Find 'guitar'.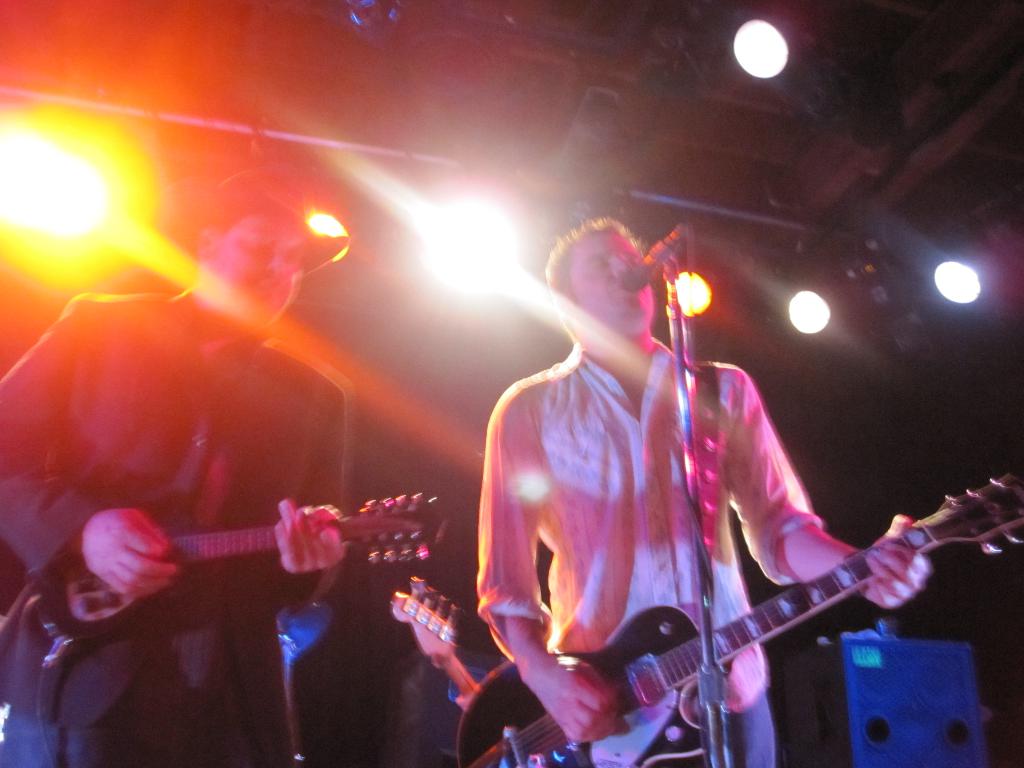
(463, 472, 1023, 767).
